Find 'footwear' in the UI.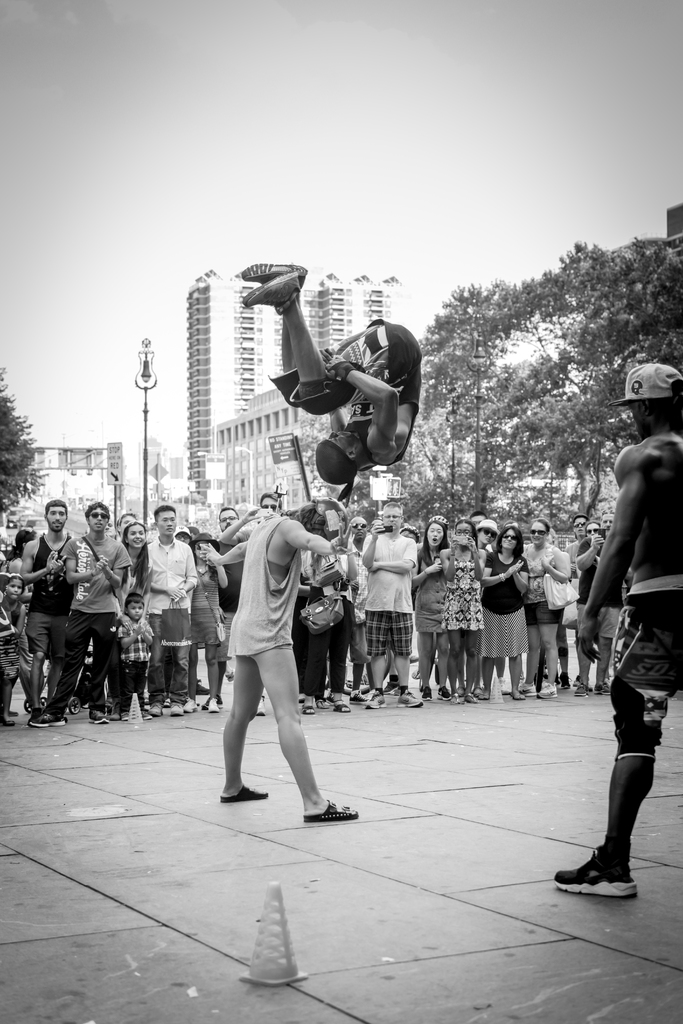
UI element at [left=572, top=683, right=591, bottom=698].
